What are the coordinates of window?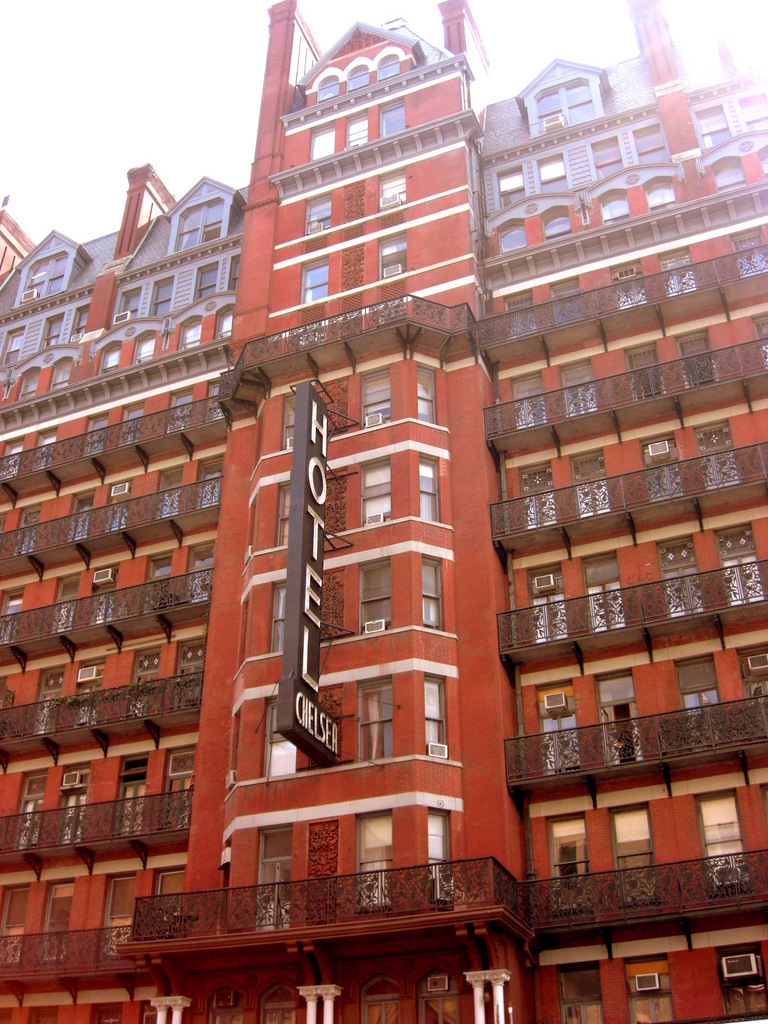
[376,234,408,283].
